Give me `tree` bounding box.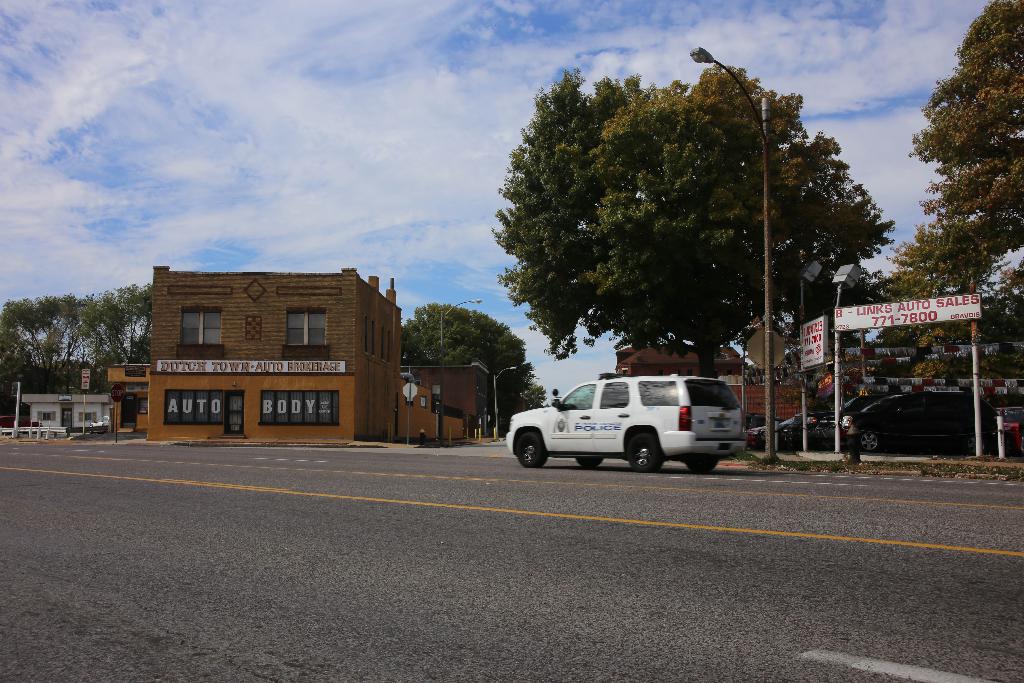
878:213:1008:320.
